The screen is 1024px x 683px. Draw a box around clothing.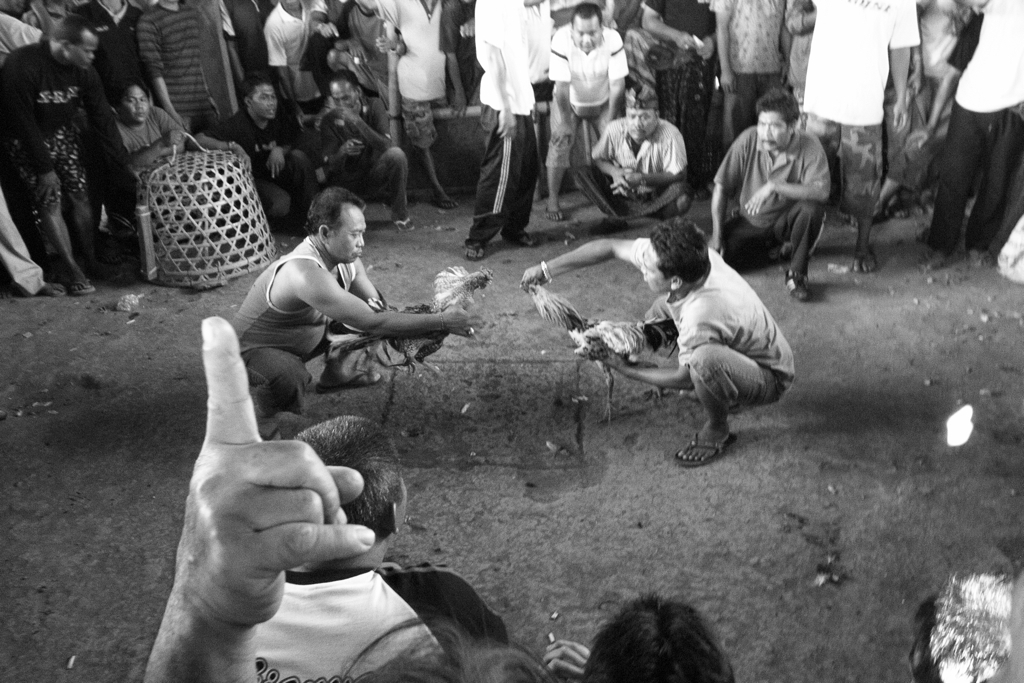
[x1=229, y1=235, x2=358, y2=417].
